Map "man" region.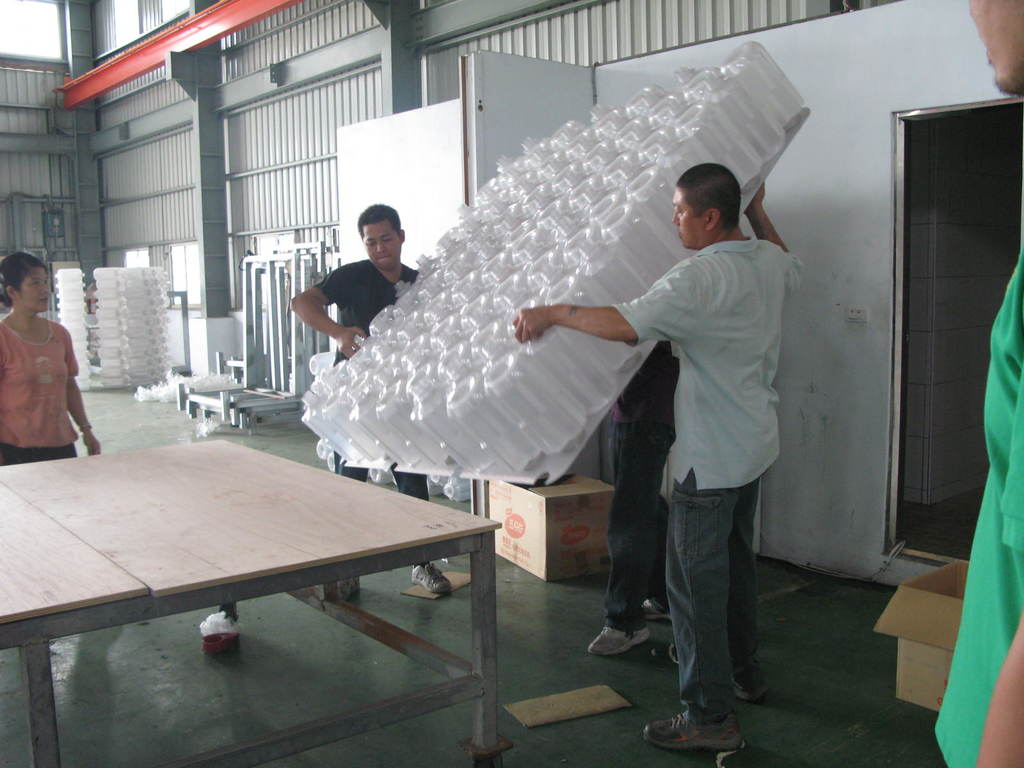
Mapped to [928, 0, 1023, 767].
